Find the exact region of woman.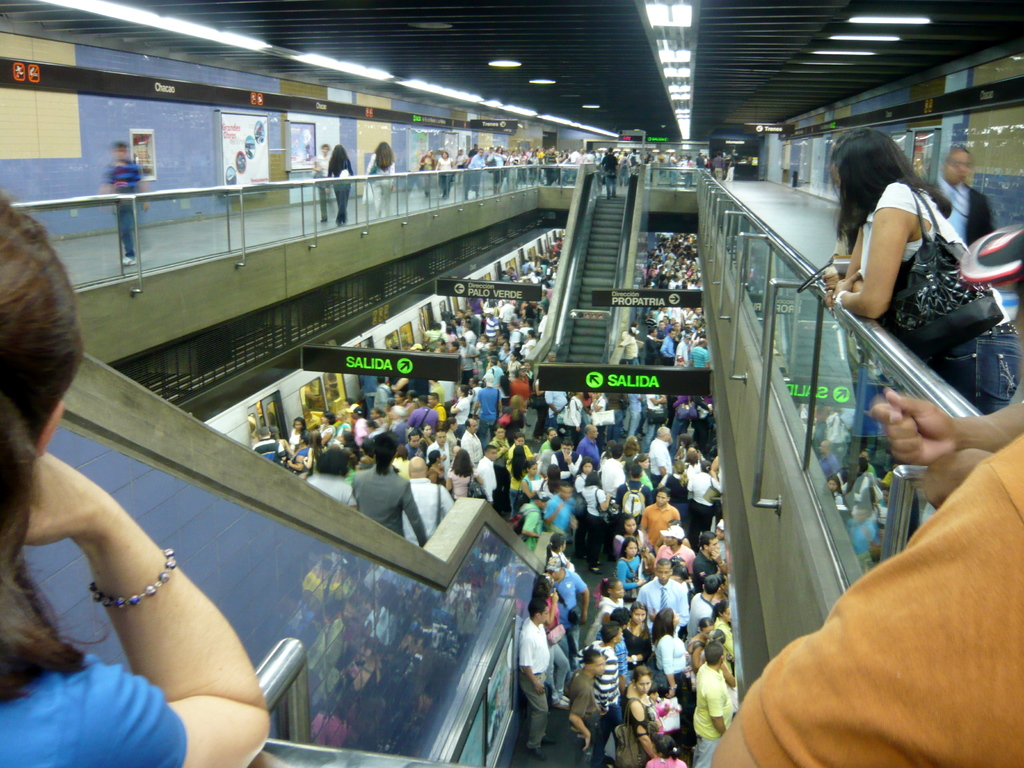
Exact region: [591,579,627,638].
